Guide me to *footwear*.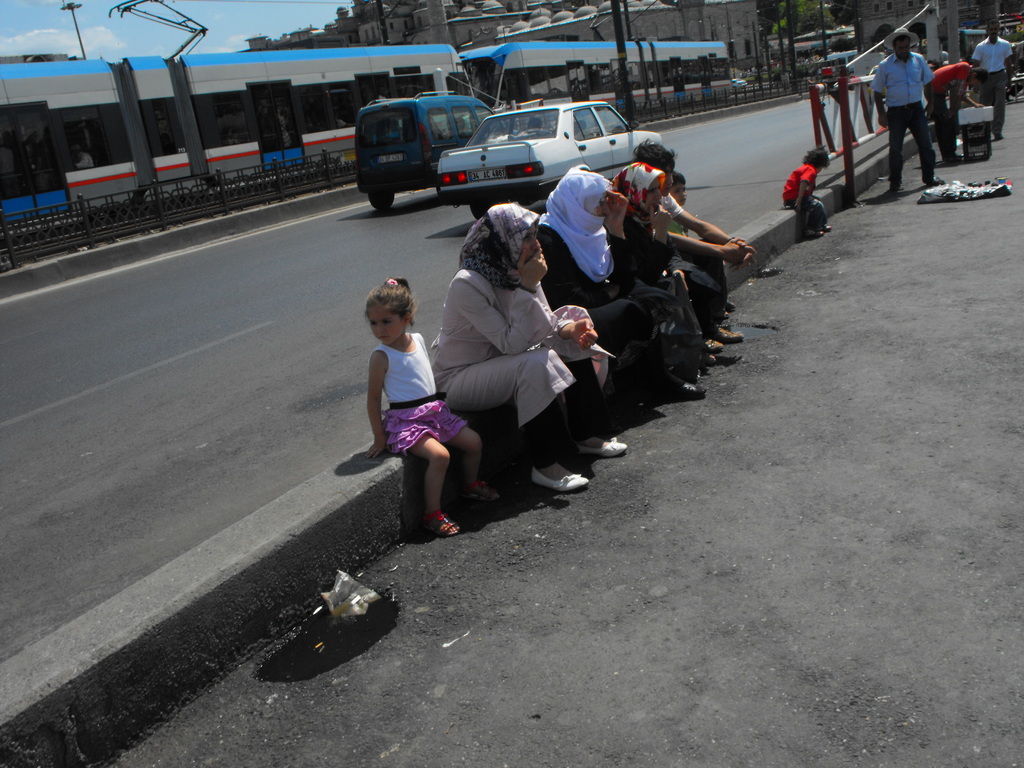
Guidance: <region>462, 479, 498, 498</region>.
